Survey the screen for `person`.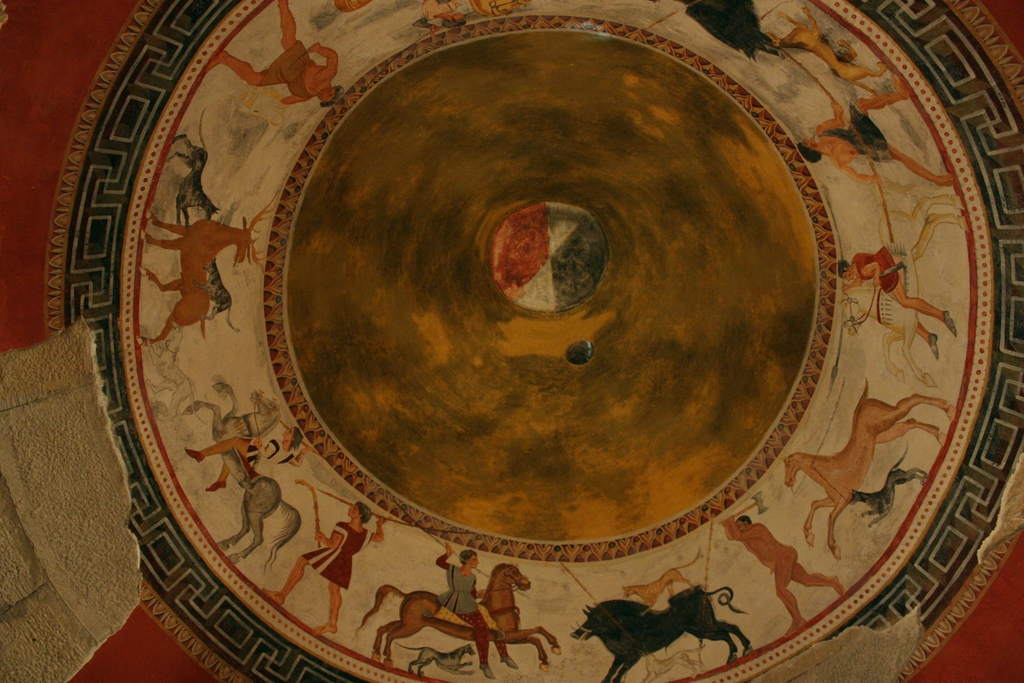
Survey found: {"x1": 257, "y1": 502, "x2": 385, "y2": 637}.
